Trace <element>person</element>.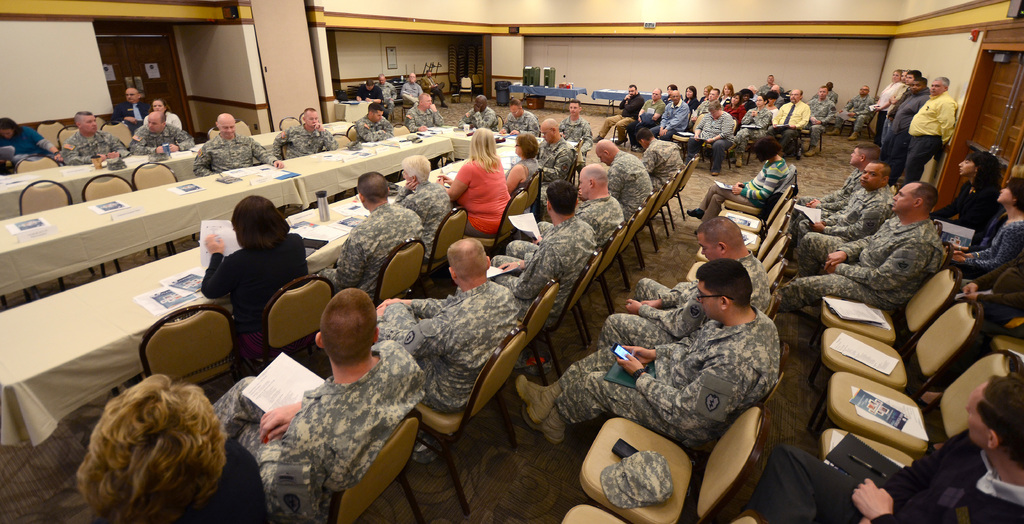
Traced to (211, 286, 430, 521).
